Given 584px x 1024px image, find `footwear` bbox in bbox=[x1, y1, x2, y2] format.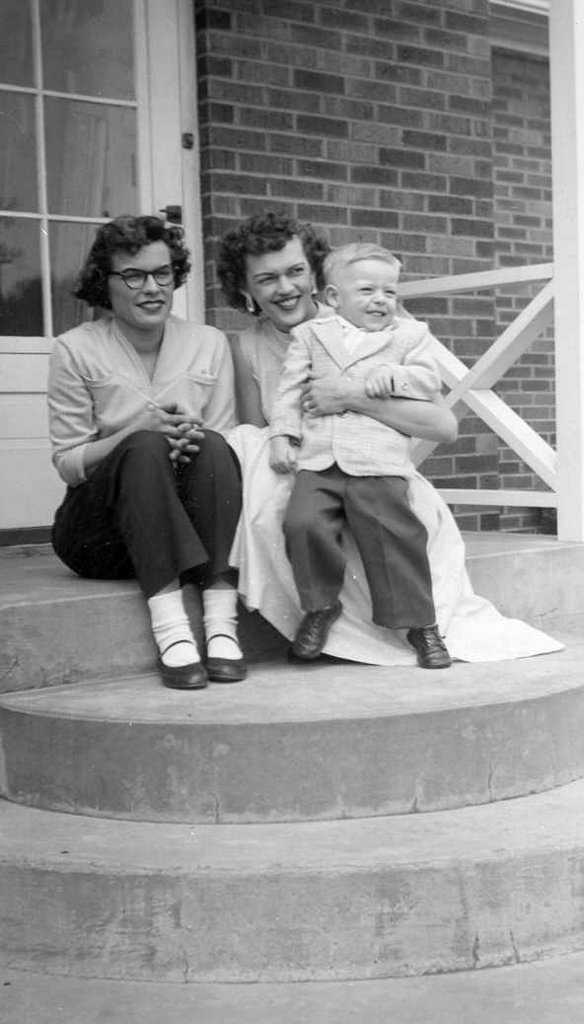
bbox=[406, 612, 470, 666].
